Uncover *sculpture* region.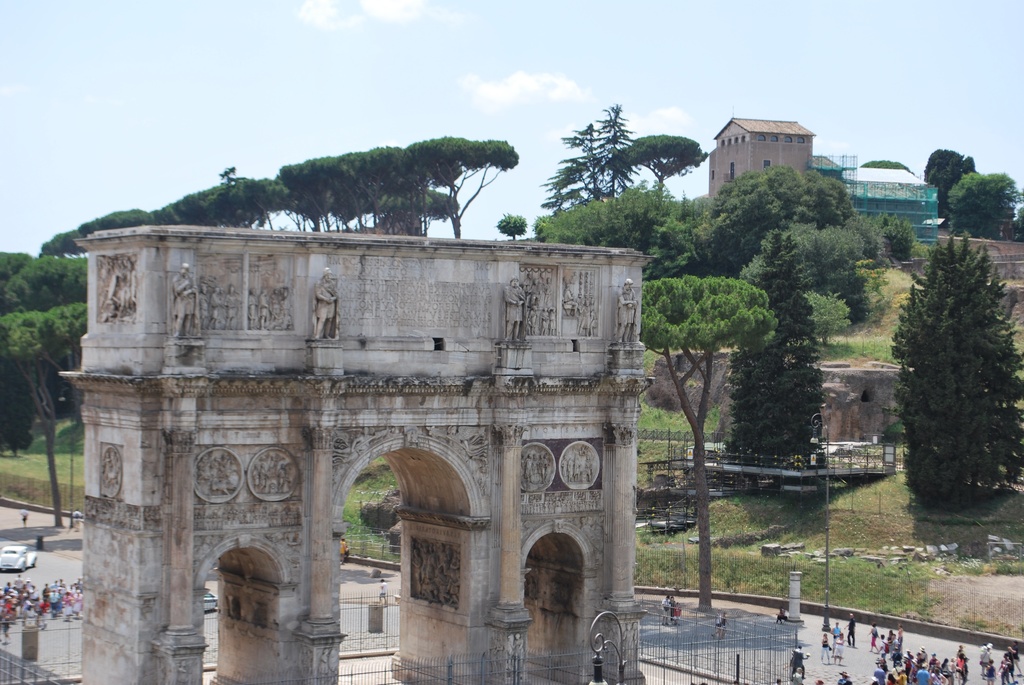
Uncovered: <region>246, 278, 299, 331</region>.
